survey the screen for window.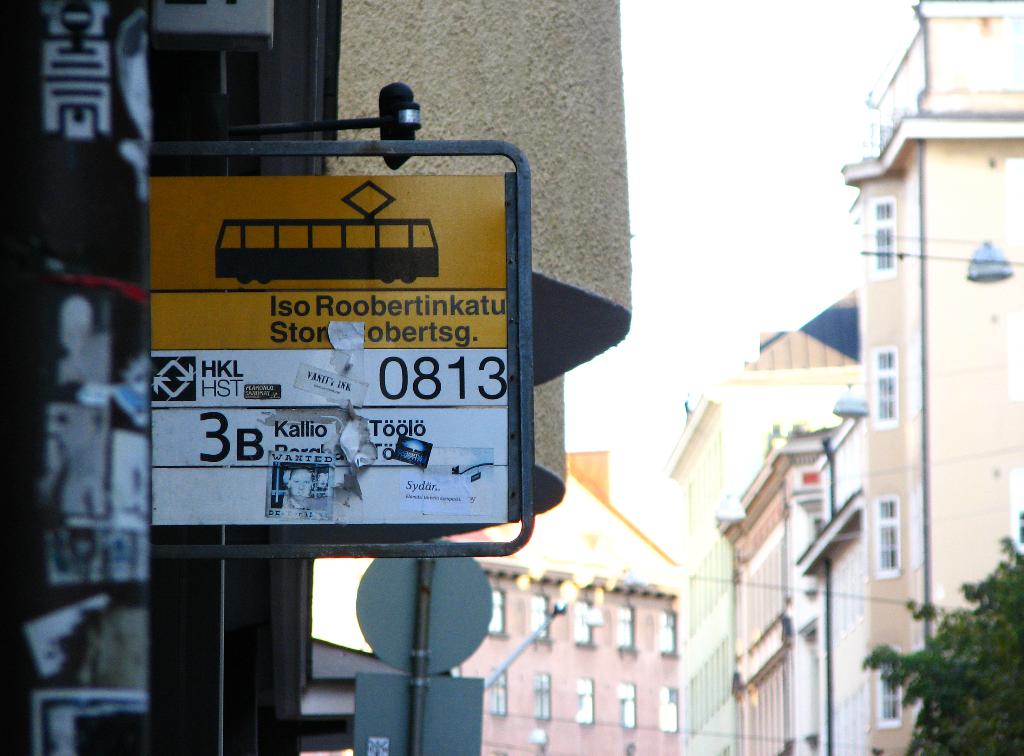
Survey found: l=616, t=682, r=632, b=727.
